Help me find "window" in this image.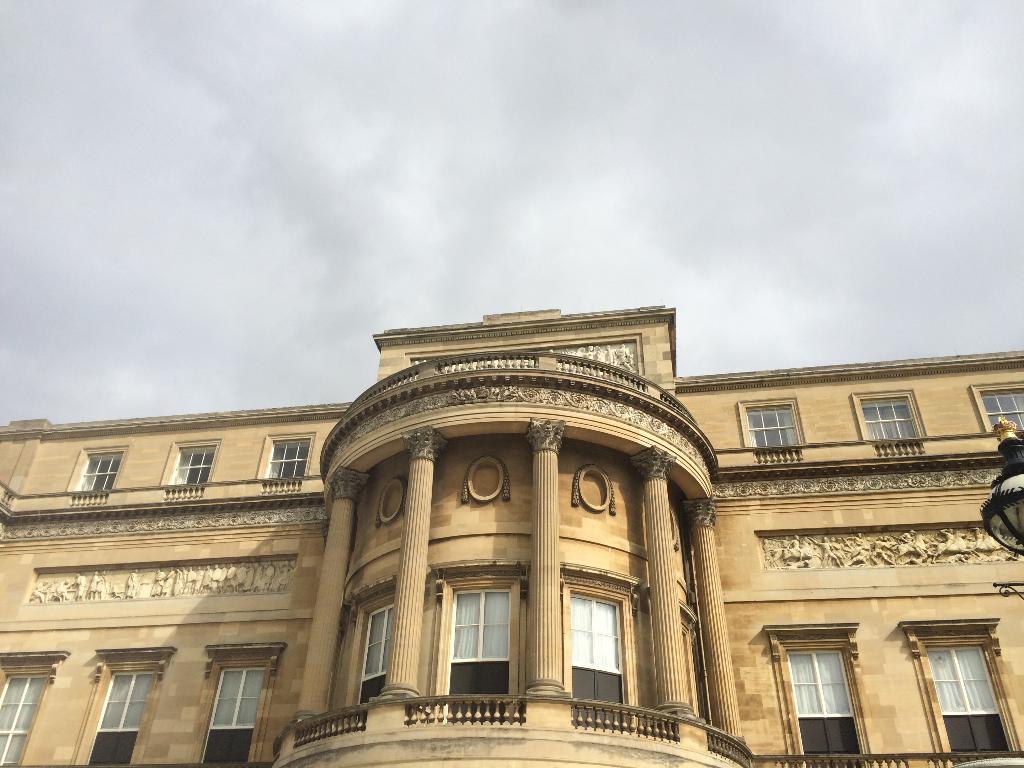
Found it: 270,440,314,478.
